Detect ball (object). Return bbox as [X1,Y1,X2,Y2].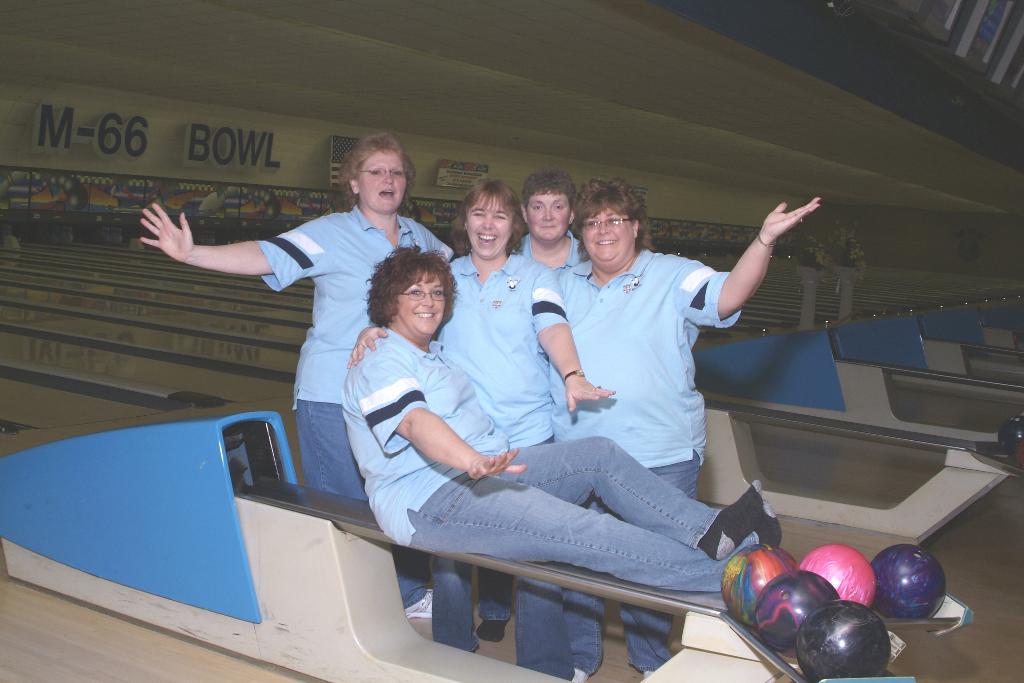
[799,545,874,604].
